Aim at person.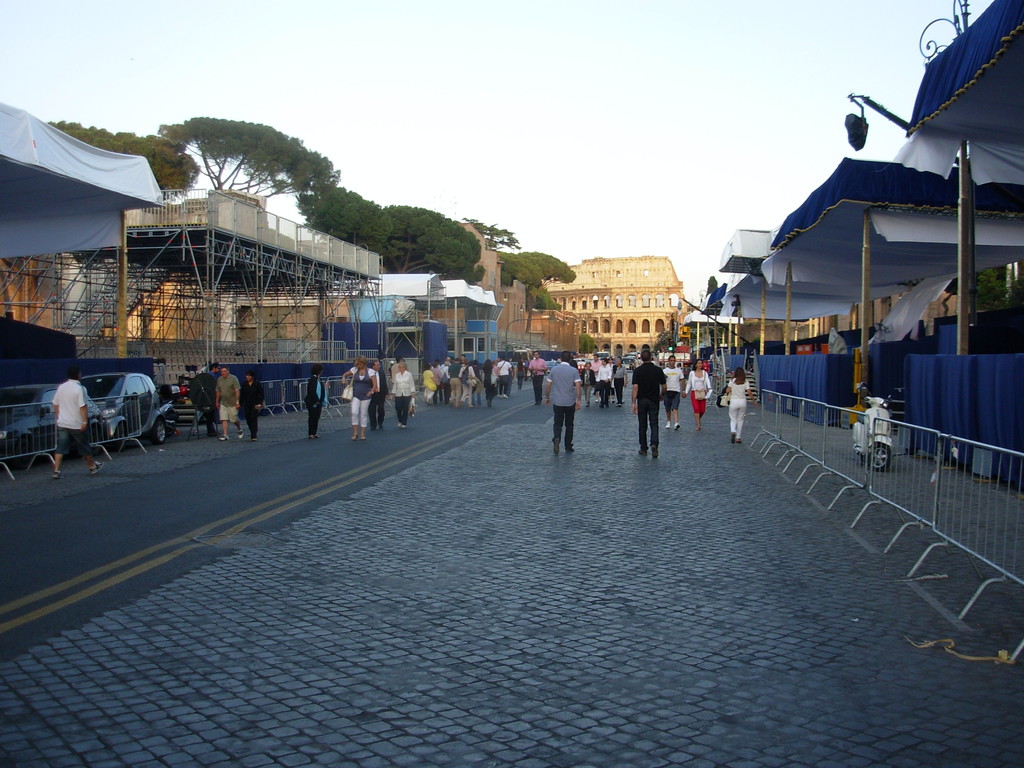
Aimed at 723 367 764 444.
